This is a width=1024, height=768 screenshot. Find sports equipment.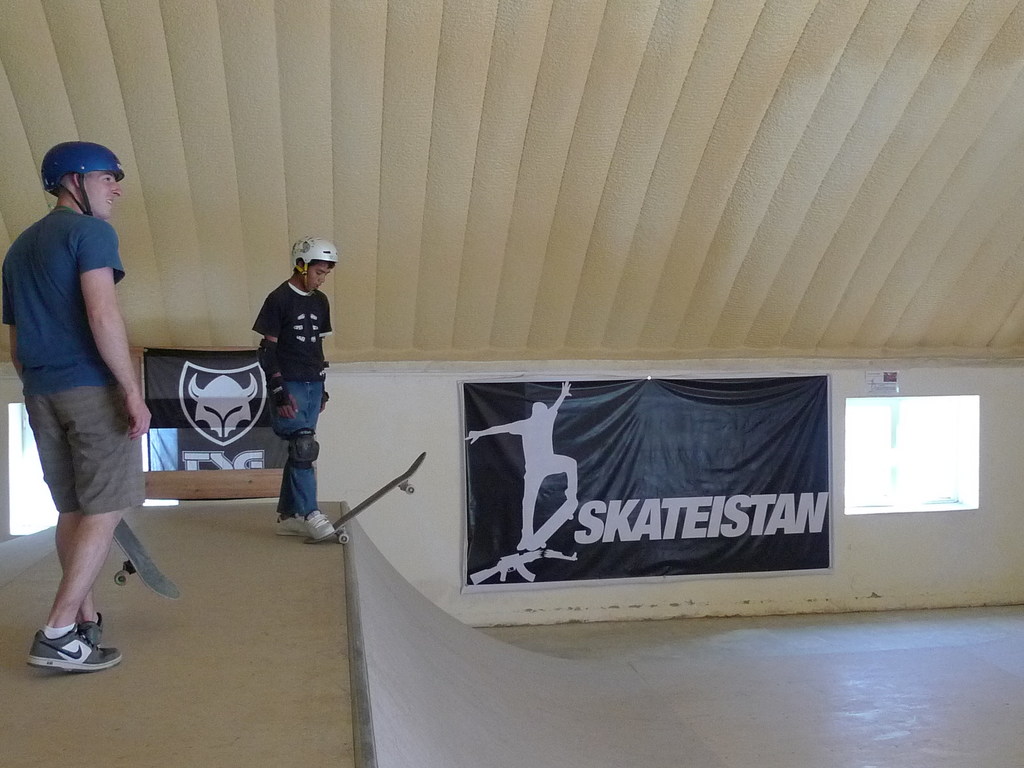
Bounding box: l=26, t=622, r=121, b=671.
